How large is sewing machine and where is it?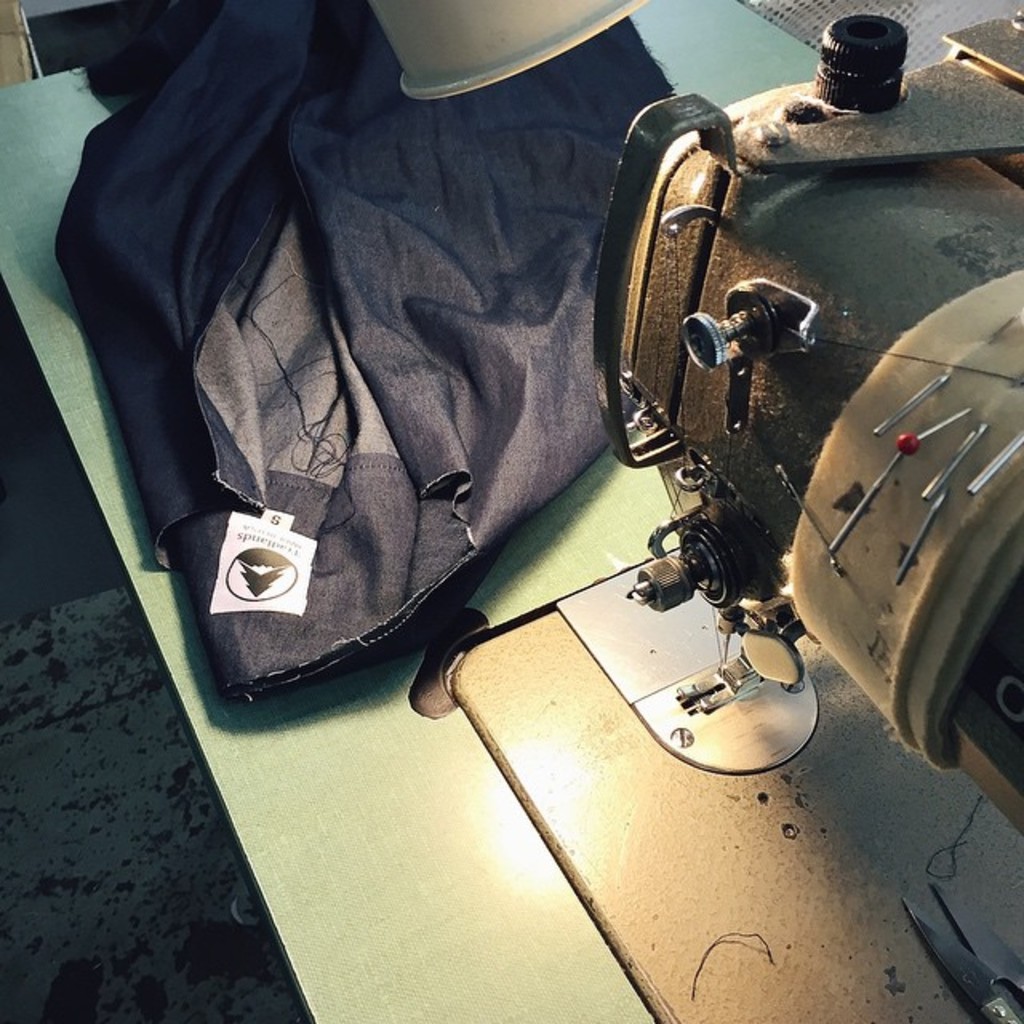
Bounding box: 408,5,1022,1022.
